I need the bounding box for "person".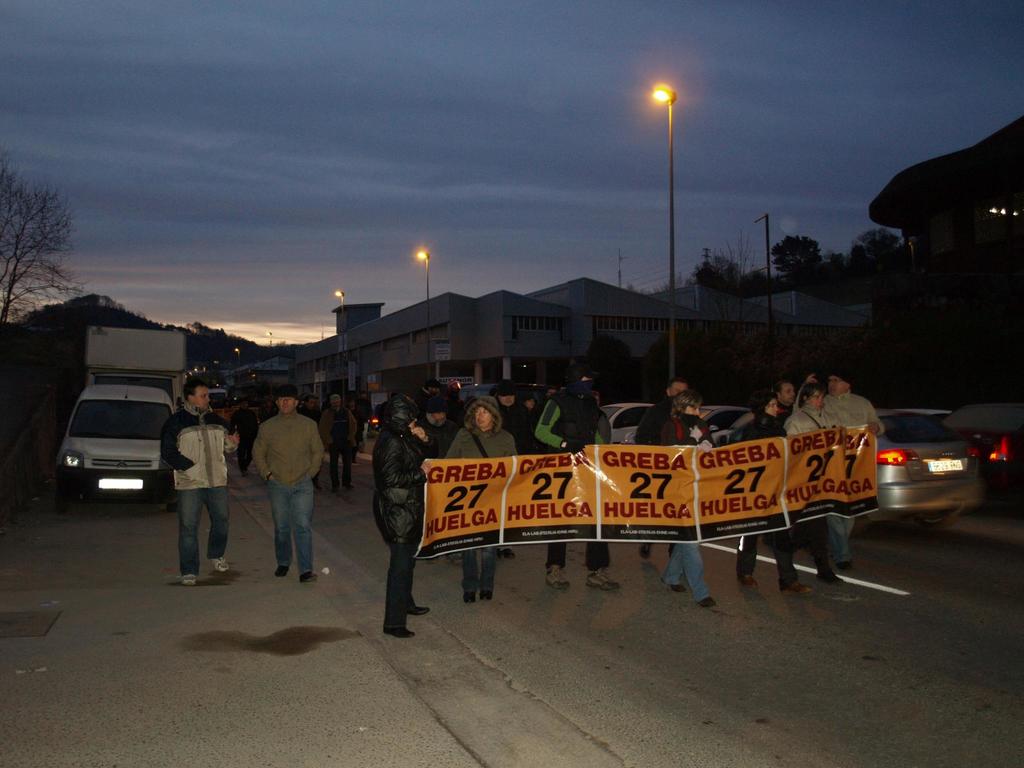
Here it is: <region>406, 401, 463, 558</region>.
